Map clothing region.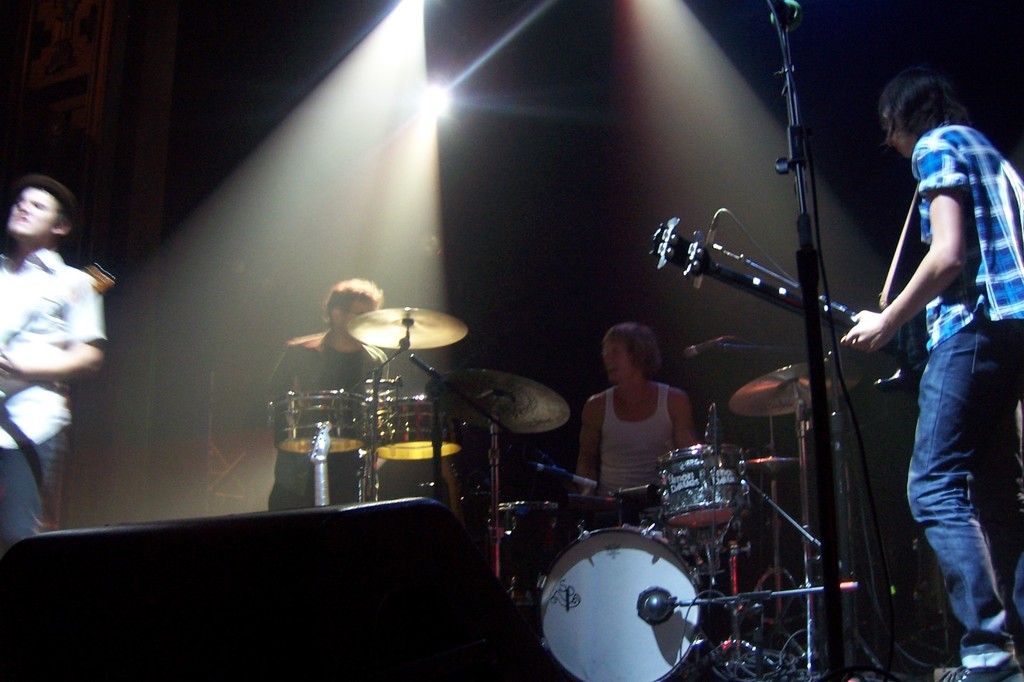
Mapped to <box>902,123,1023,671</box>.
